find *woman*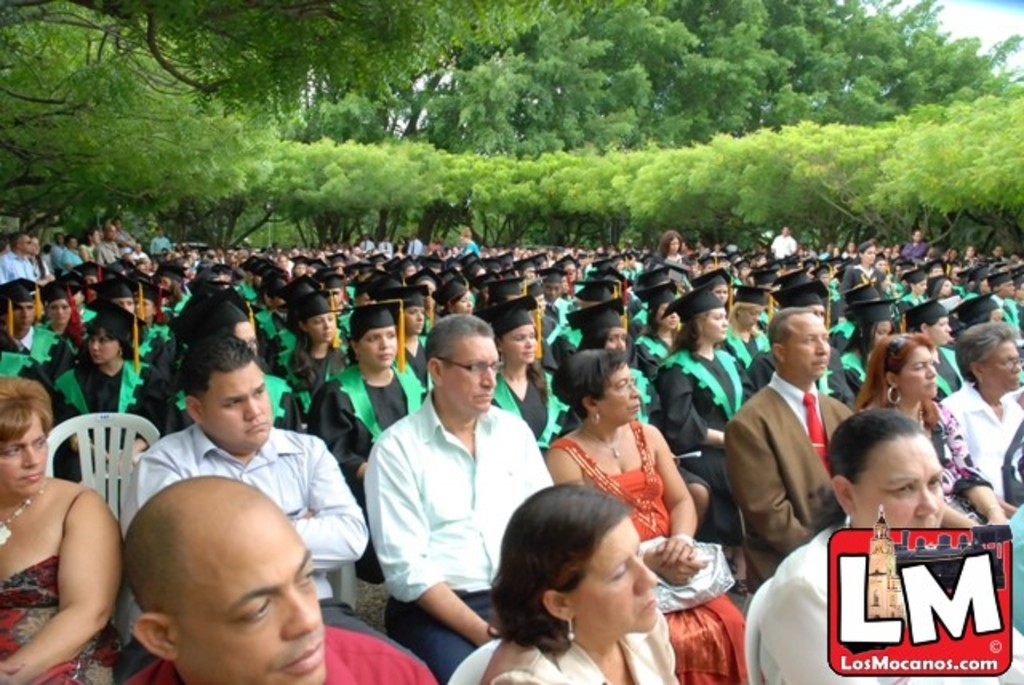
(166, 285, 298, 424)
